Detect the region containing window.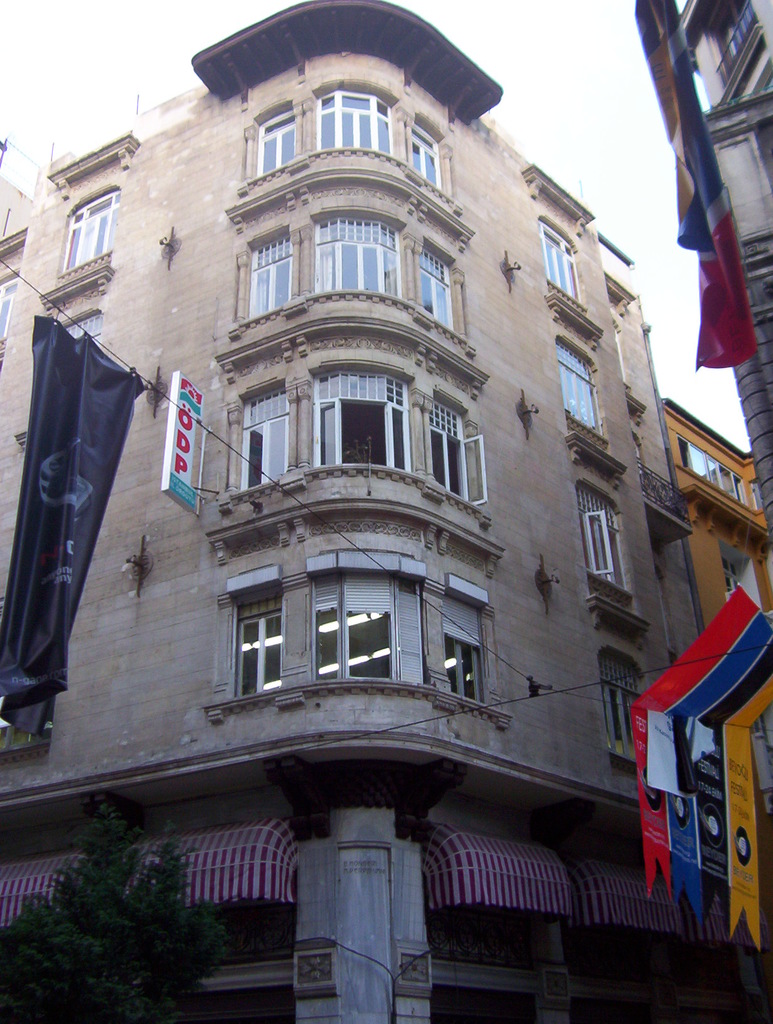
box(411, 122, 442, 189).
